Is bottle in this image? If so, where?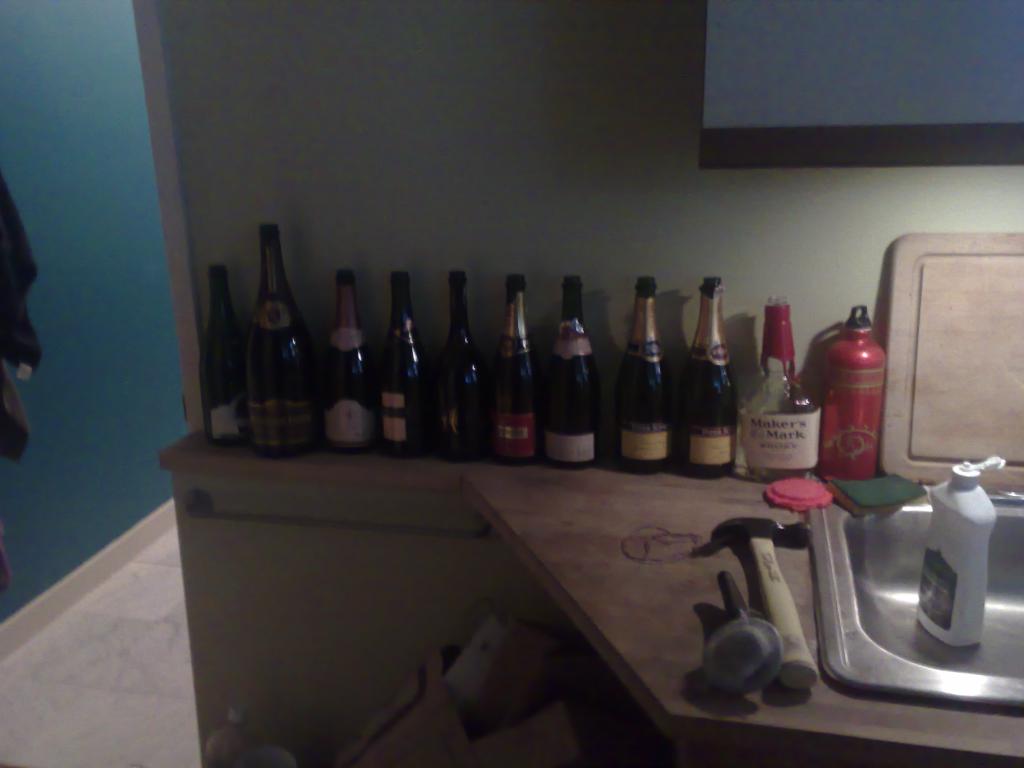
Yes, at <box>613,276,669,479</box>.
